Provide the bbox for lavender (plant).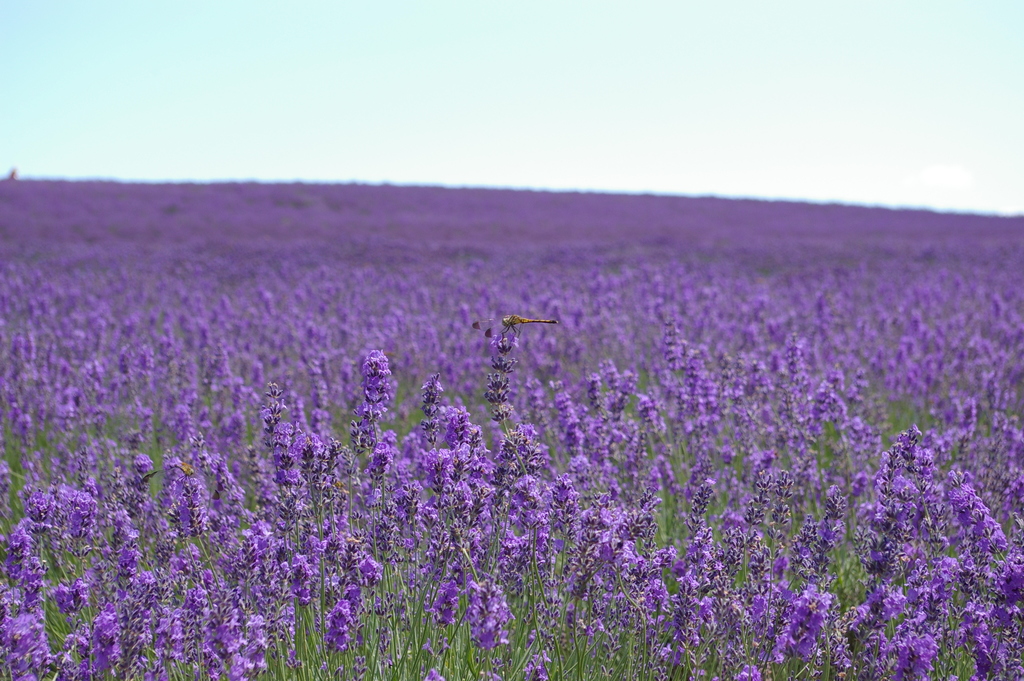
[891,636,936,678].
